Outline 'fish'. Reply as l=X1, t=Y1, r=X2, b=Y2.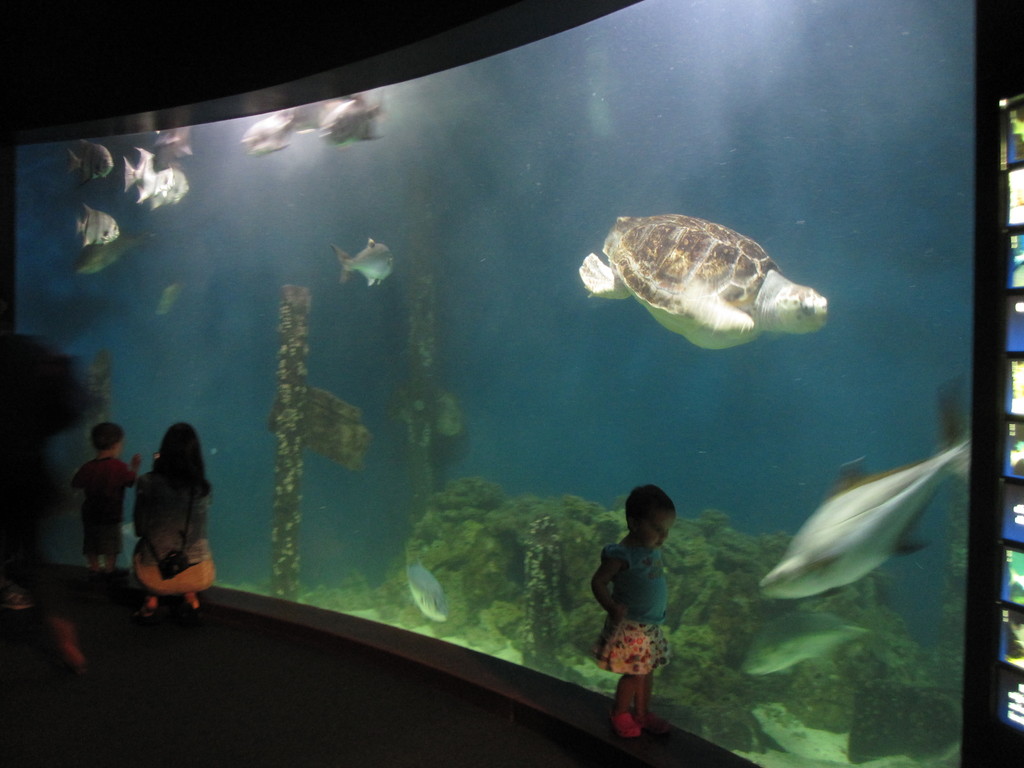
l=154, t=283, r=175, b=315.
